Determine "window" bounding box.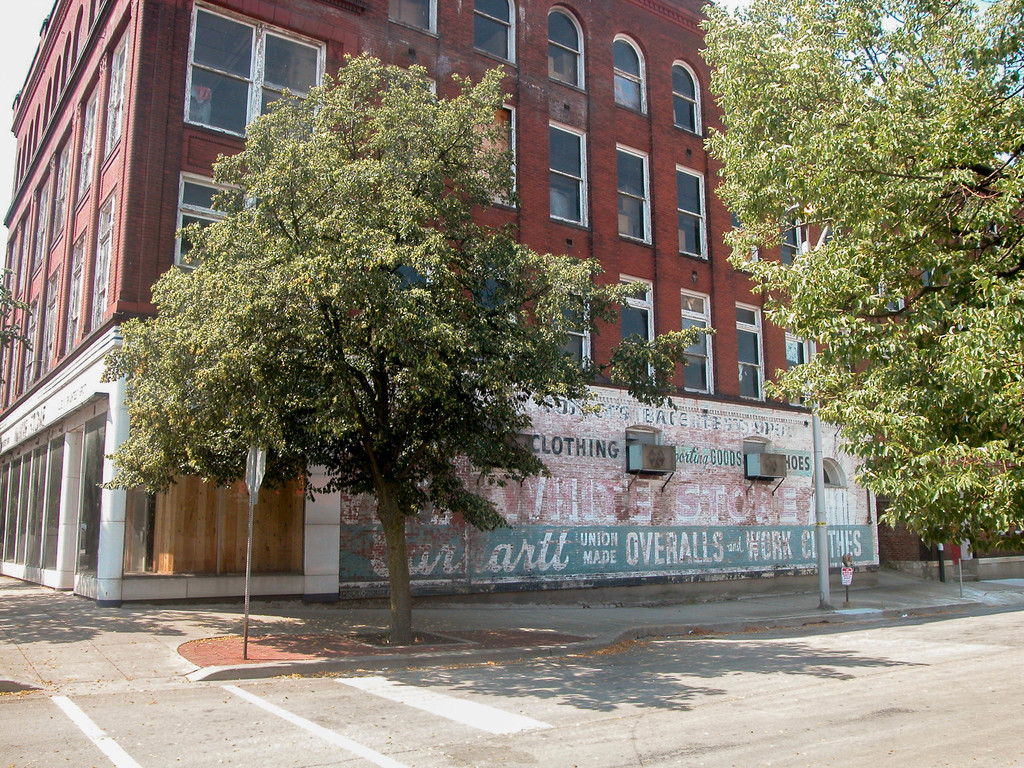
Determined: 547,5,588,98.
